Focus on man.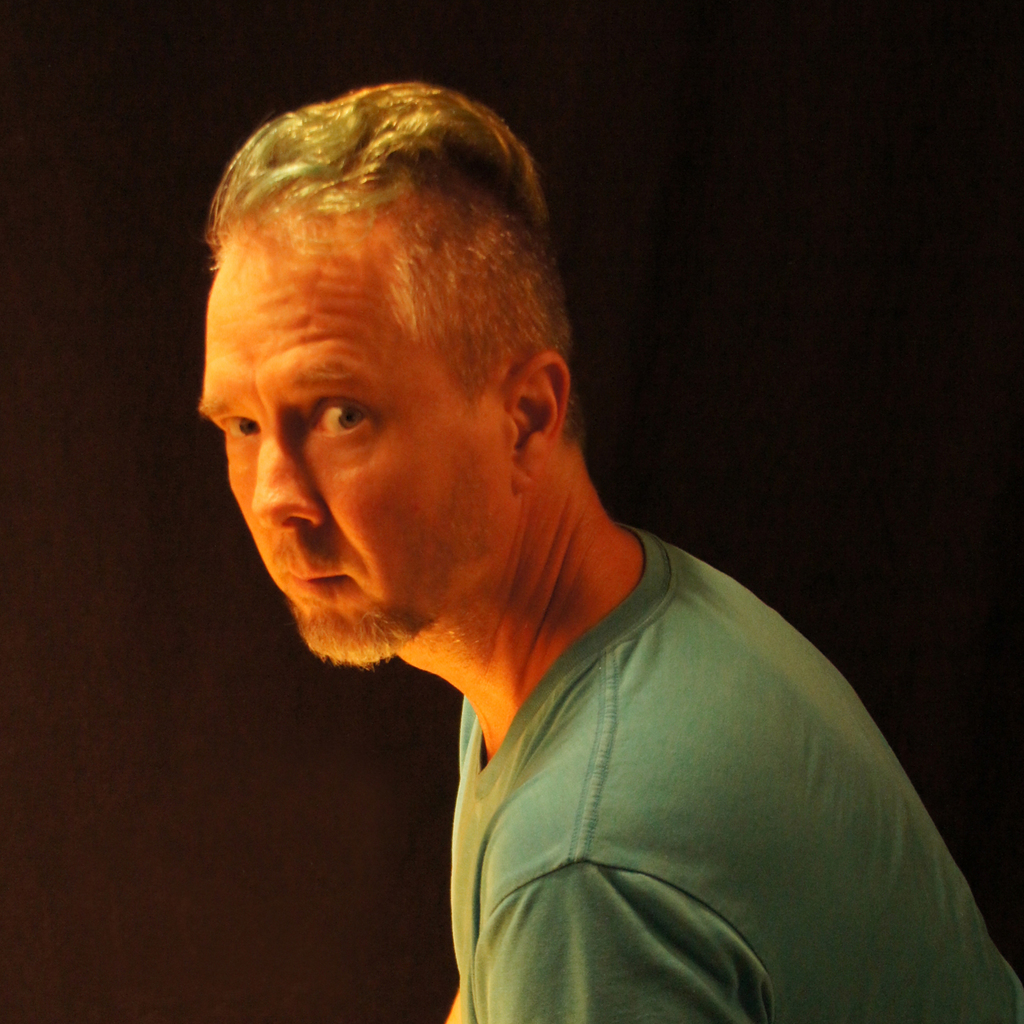
Focused at bbox=[191, 81, 1023, 1023].
